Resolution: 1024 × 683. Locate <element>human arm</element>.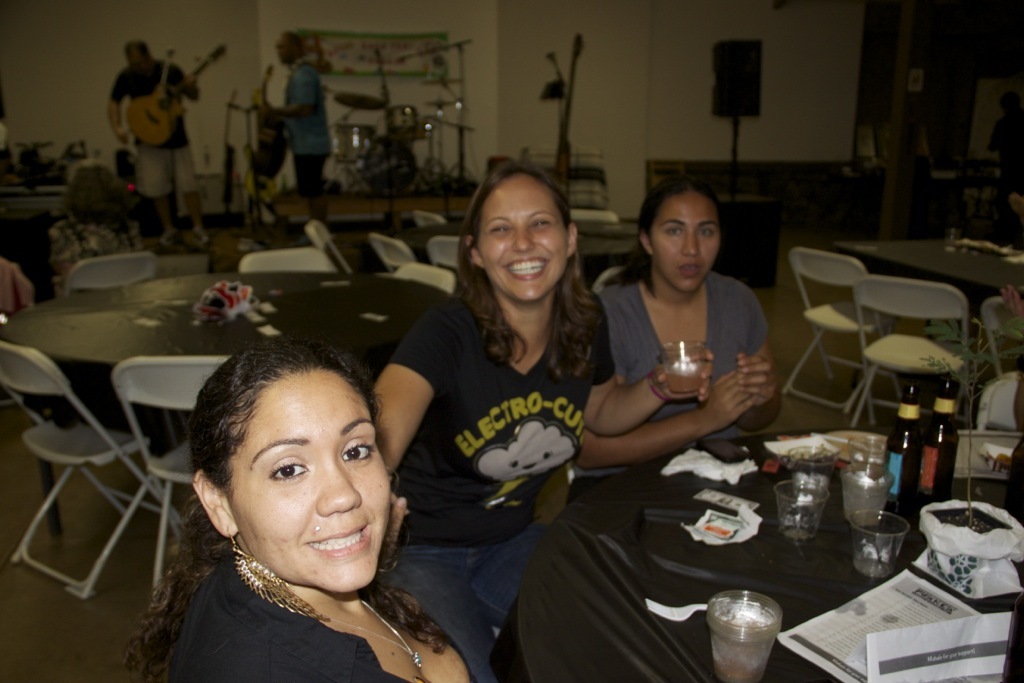
<bbox>560, 360, 755, 467</bbox>.
